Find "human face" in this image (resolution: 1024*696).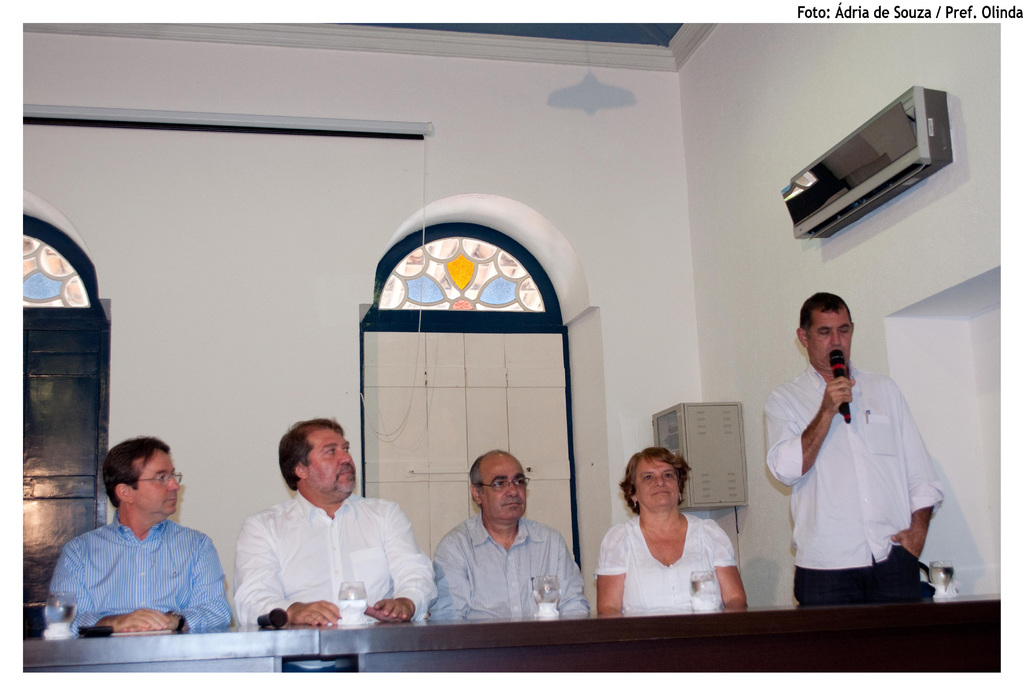
126, 449, 175, 515.
